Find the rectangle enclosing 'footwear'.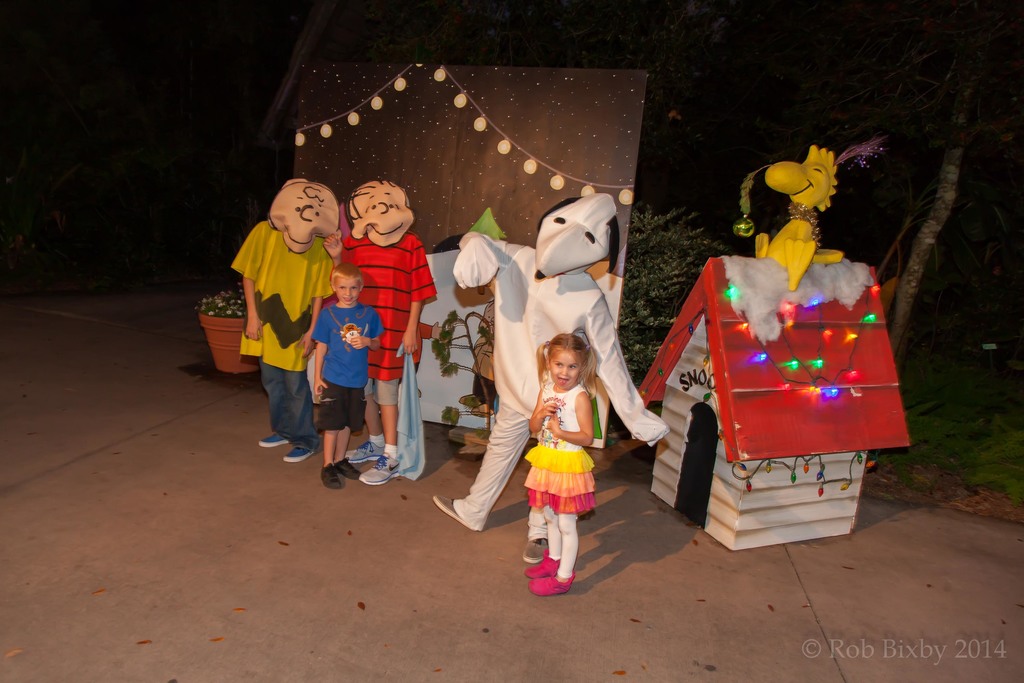
crop(321, 466, 343, 488).
